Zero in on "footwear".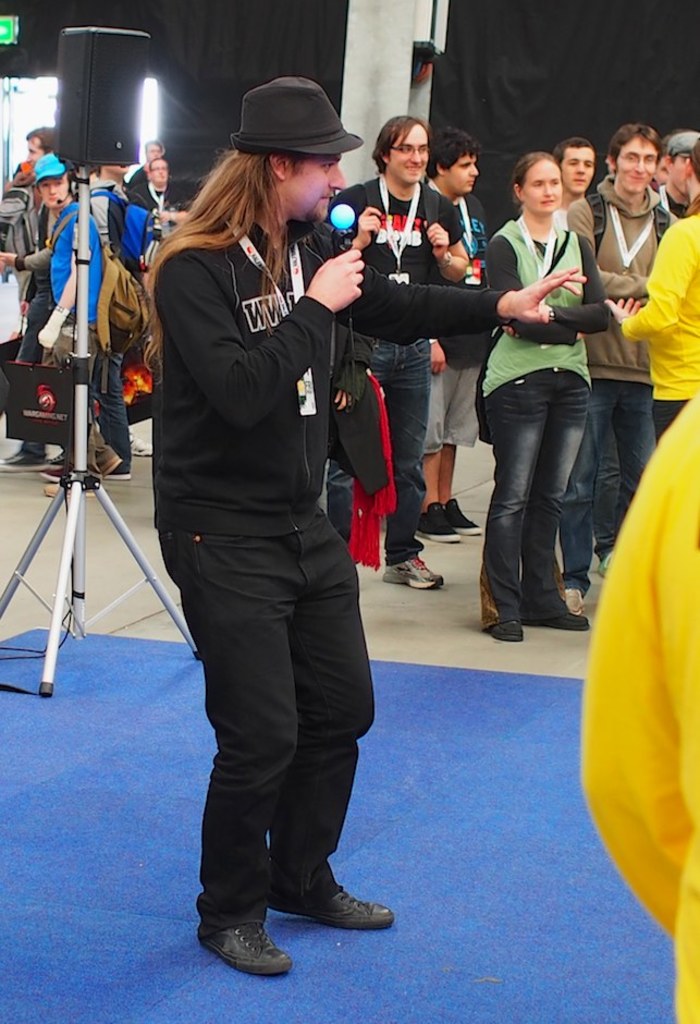
Zeroed in: 101:451:119:475.
